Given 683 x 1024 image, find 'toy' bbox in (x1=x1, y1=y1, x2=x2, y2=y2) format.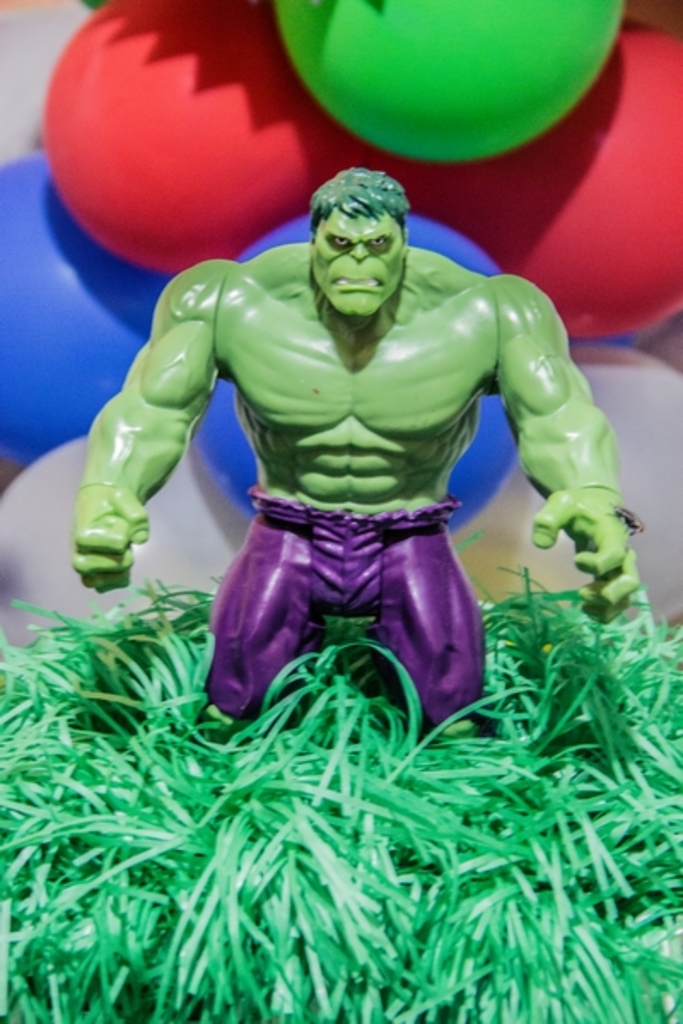
(x1=43, y1=150, x2=639, y2=843).
